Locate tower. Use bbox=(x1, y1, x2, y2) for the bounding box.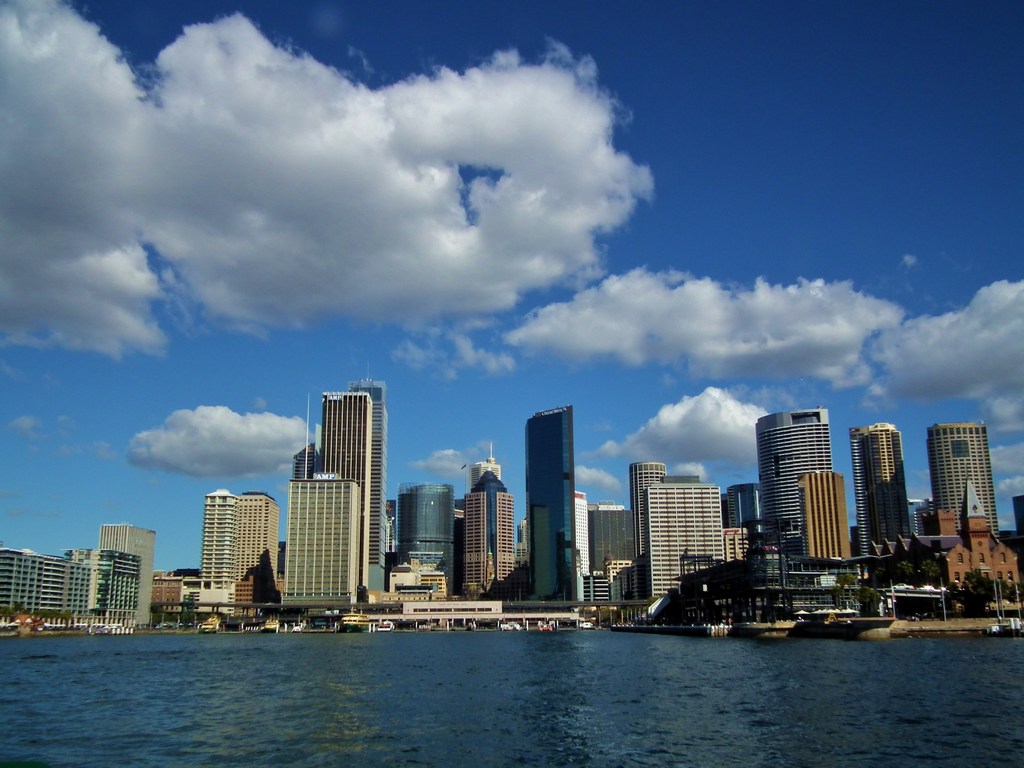
bbox=(259, 368, 399, 594).
